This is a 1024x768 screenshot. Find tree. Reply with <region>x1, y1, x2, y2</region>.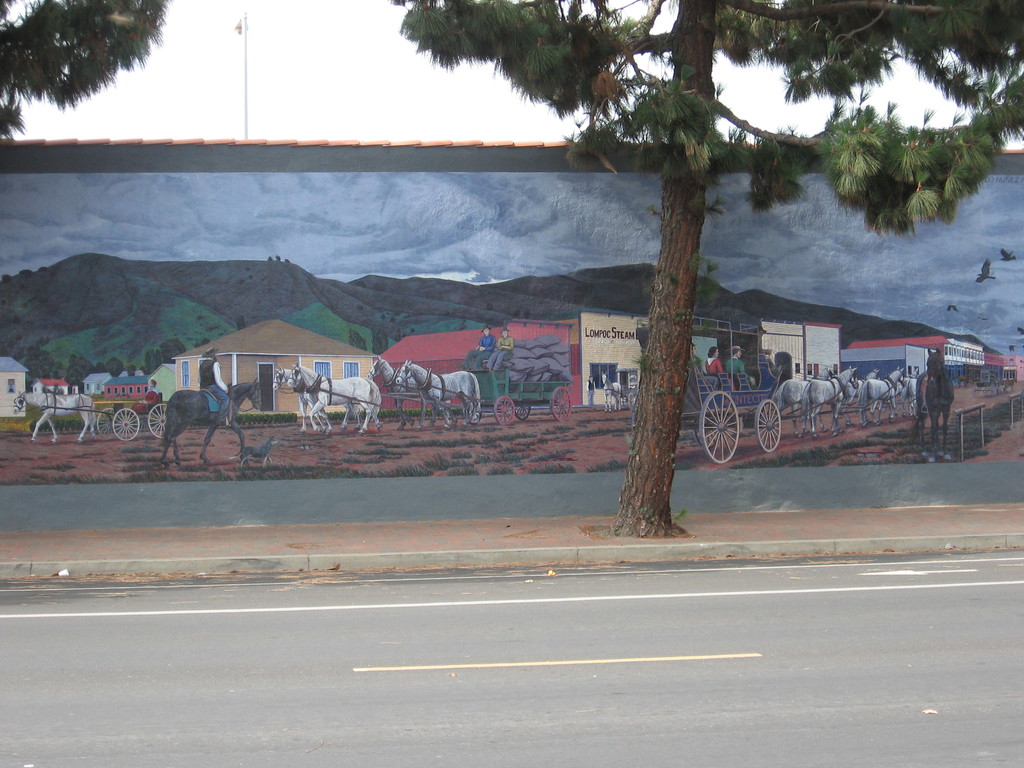
<region>371, 322, 390, 355</region>.
